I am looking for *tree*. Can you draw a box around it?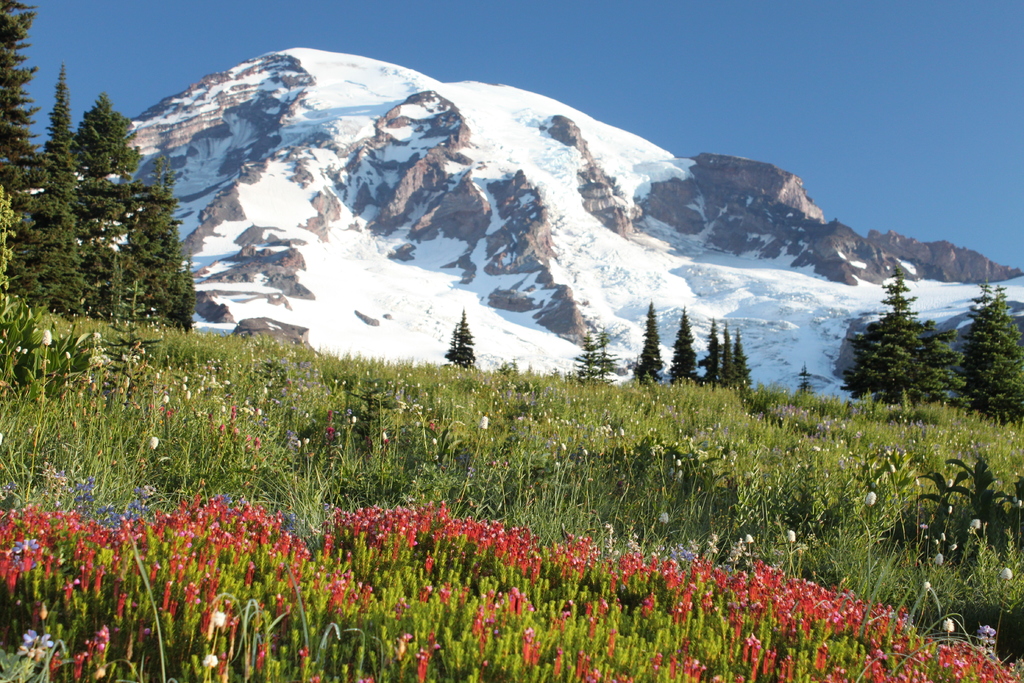
Sure, the bounding box is [x1=857, y1=260, x2=969, y2=424].
